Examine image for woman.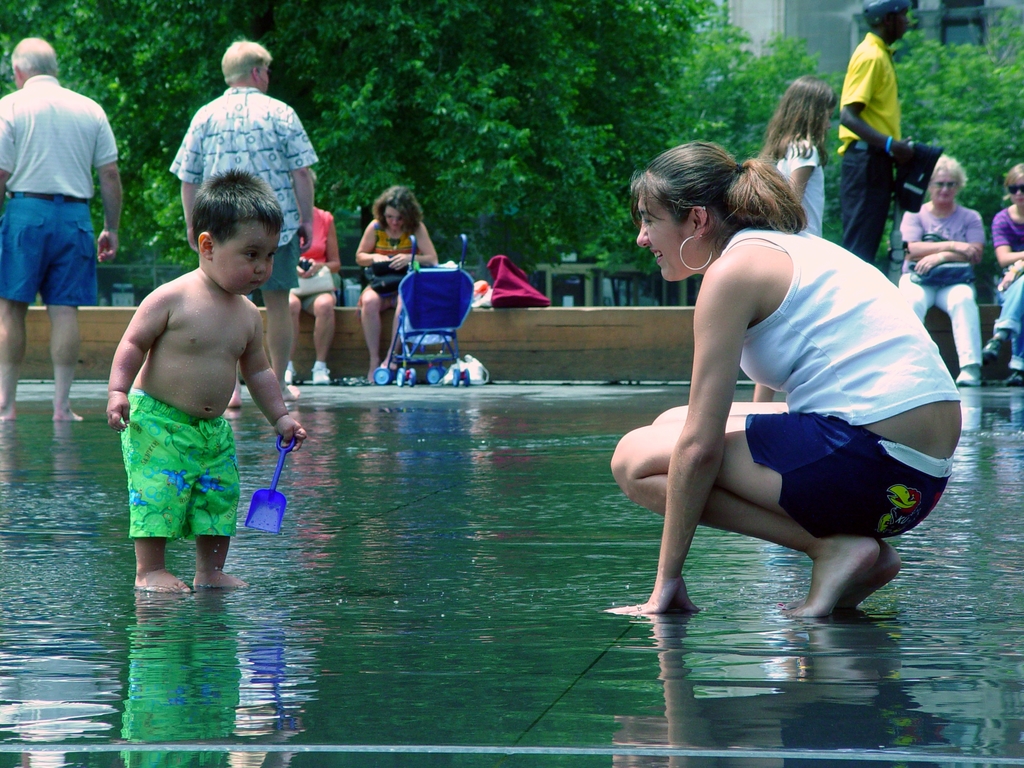
Examination result: BBox(354, 186, 436, 388).
